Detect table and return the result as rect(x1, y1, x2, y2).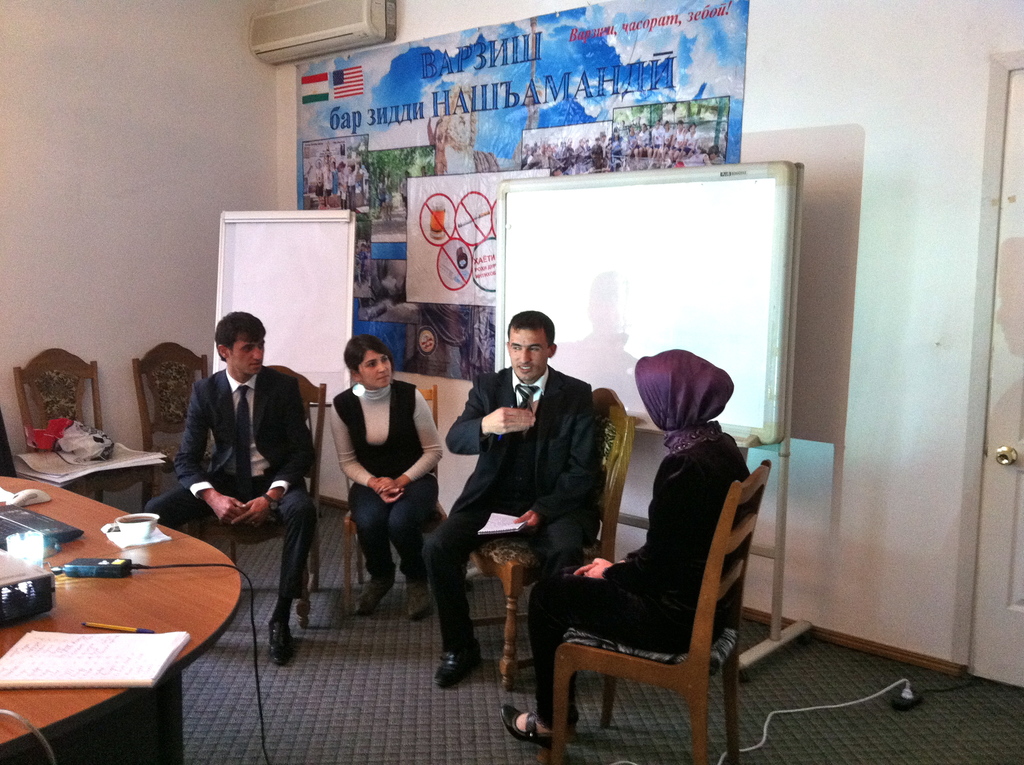
rect(0, 475, 246, 764).
